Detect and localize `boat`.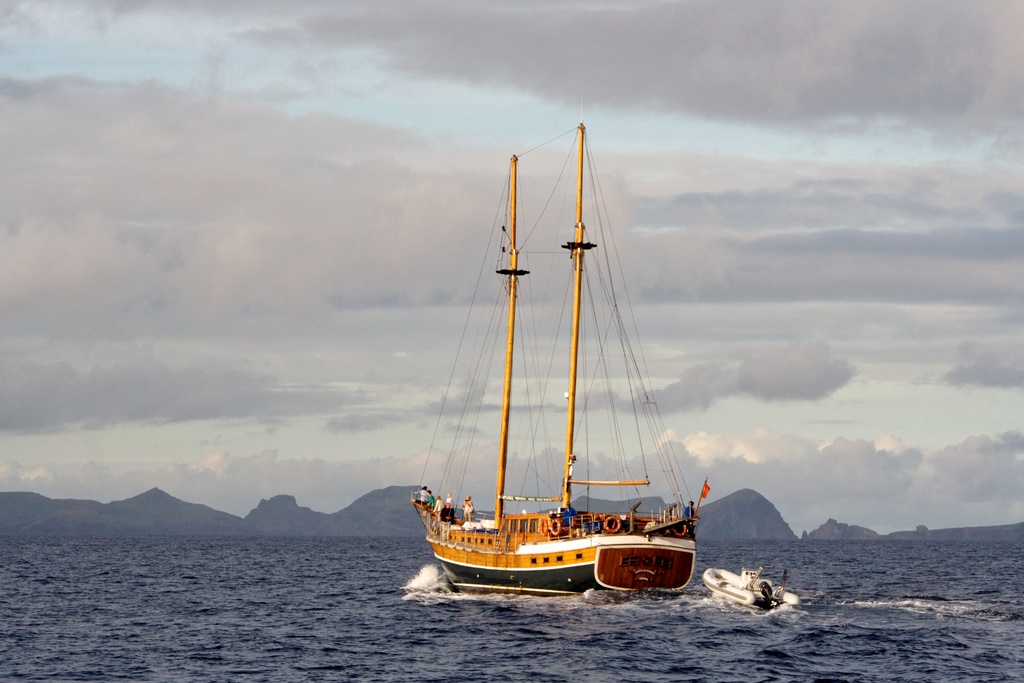
Localized at {"x1": 700, "y1": 563, "x2": 799, "y2": 611}.
